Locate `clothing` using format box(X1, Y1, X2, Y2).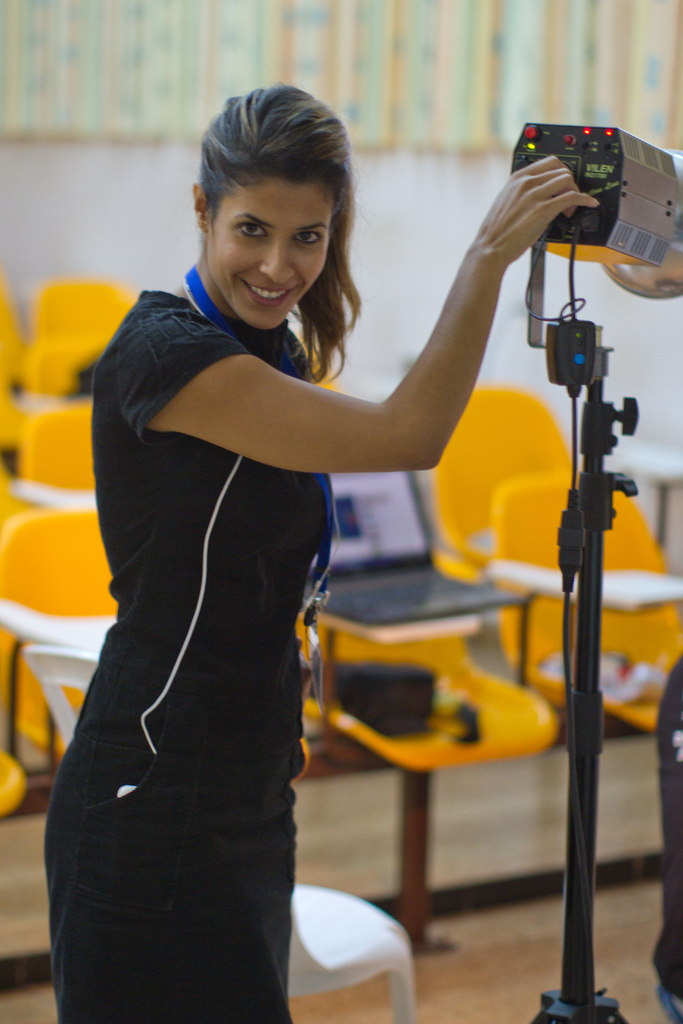
box(72, 780, 274, 1020).
